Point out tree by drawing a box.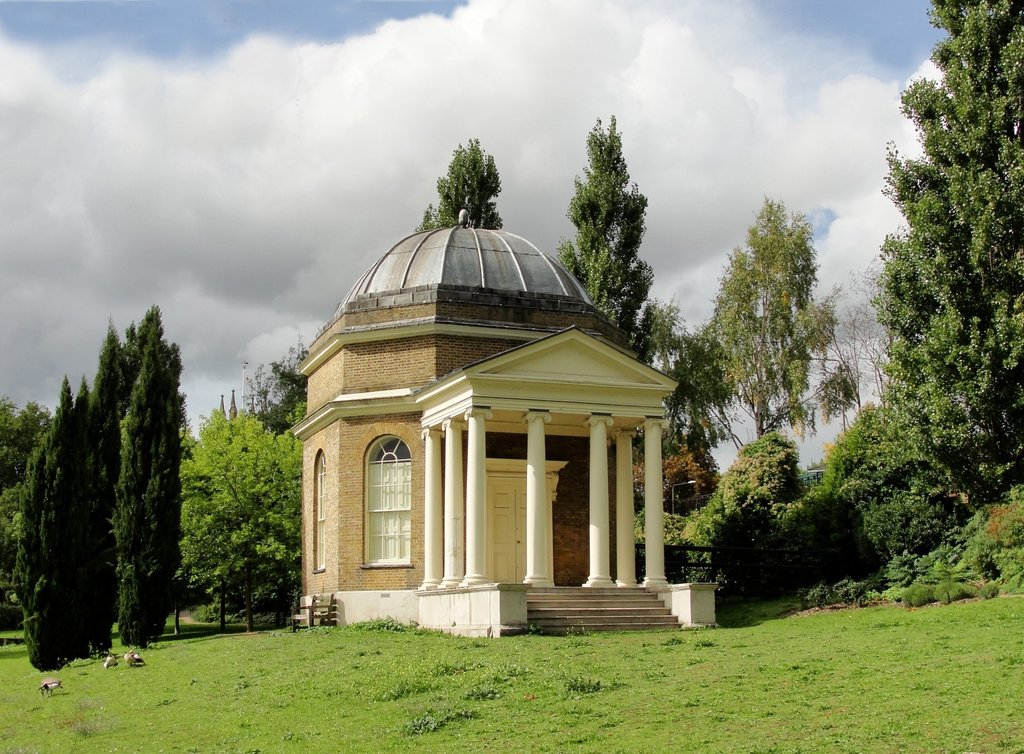
(106,303,163,628).
